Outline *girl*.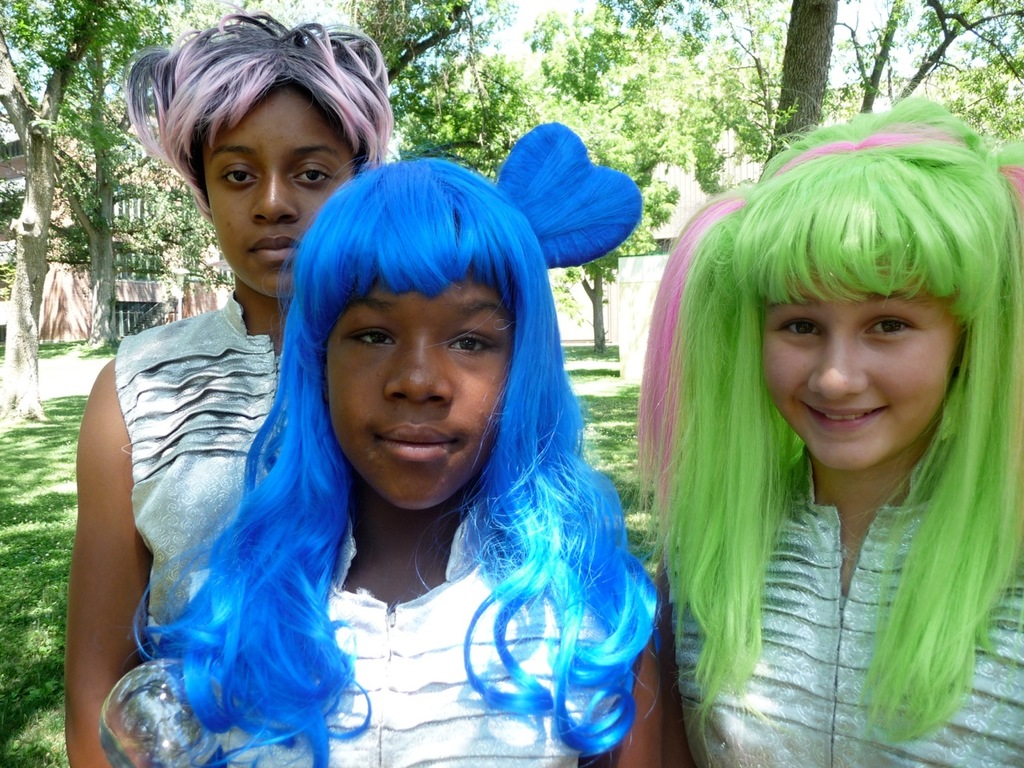
Outline: bbox(633, 98, 1023, 767).
